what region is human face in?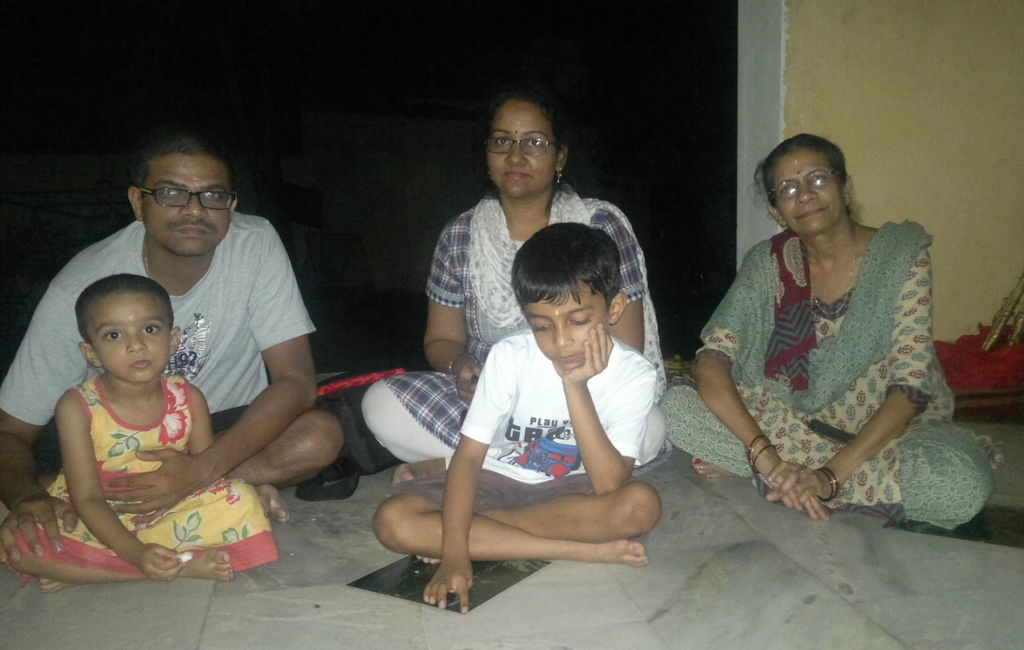
(left=145, top=155, right=232, bottom=261).
